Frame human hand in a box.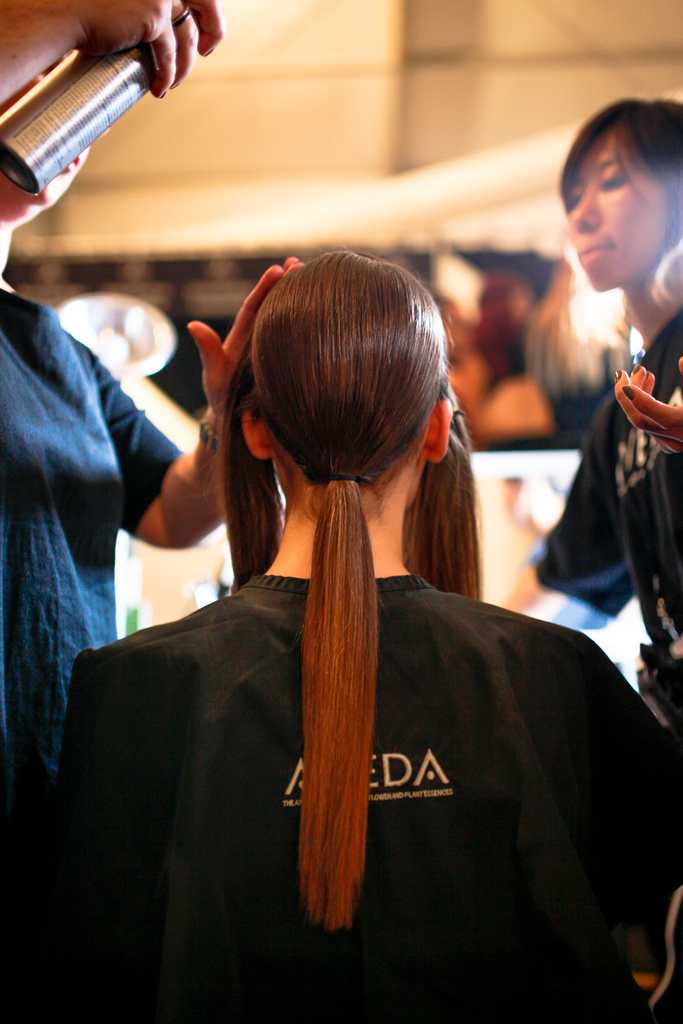
select_region(183, 254, 302, 426).
